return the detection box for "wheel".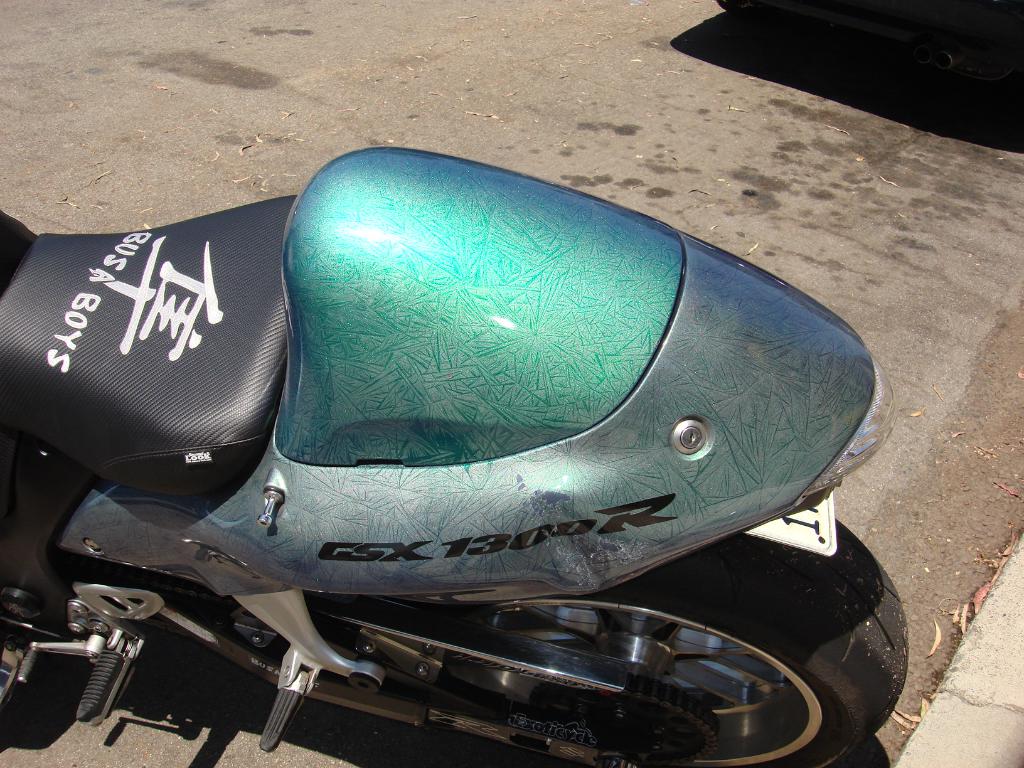
[715,0,762,17].
